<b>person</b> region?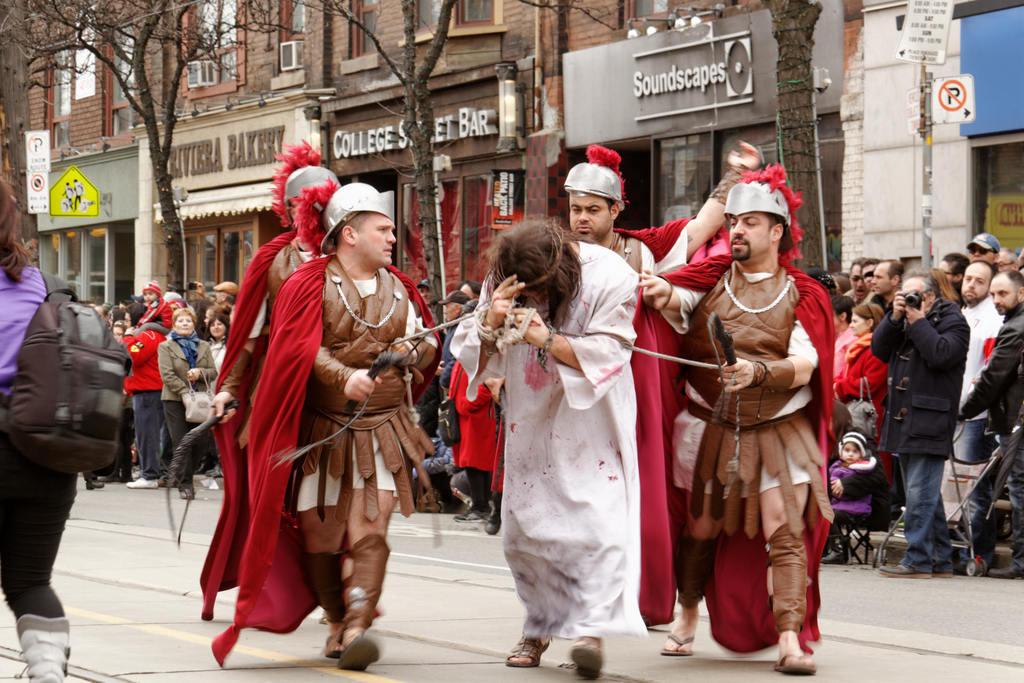
867,254,908,318
